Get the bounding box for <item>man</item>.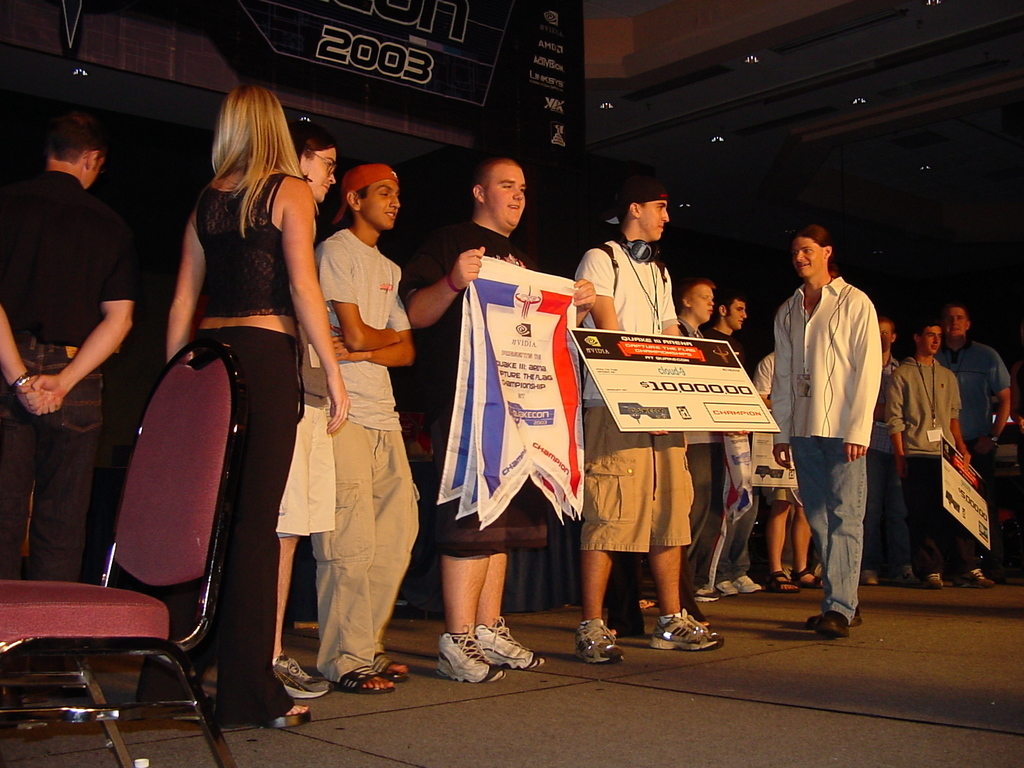
box=[944, 289, 1011, 461].
